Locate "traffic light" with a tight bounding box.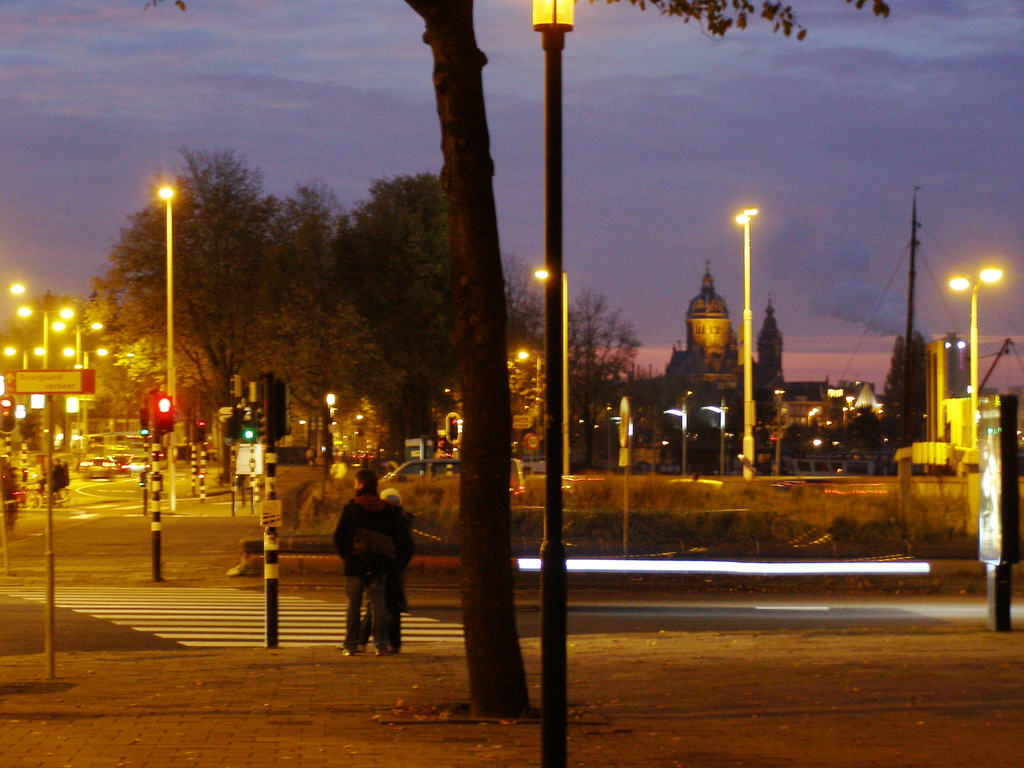
select_region(241, 415, 255, 441).
